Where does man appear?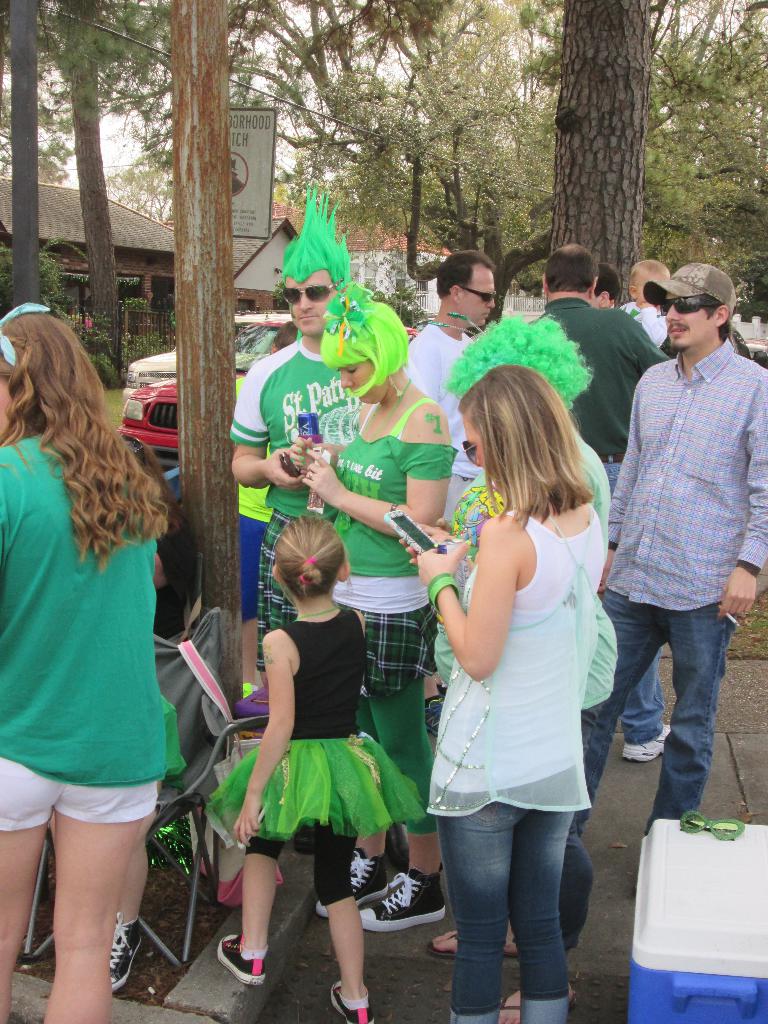
Appears at (527, 242, 674, 764).
